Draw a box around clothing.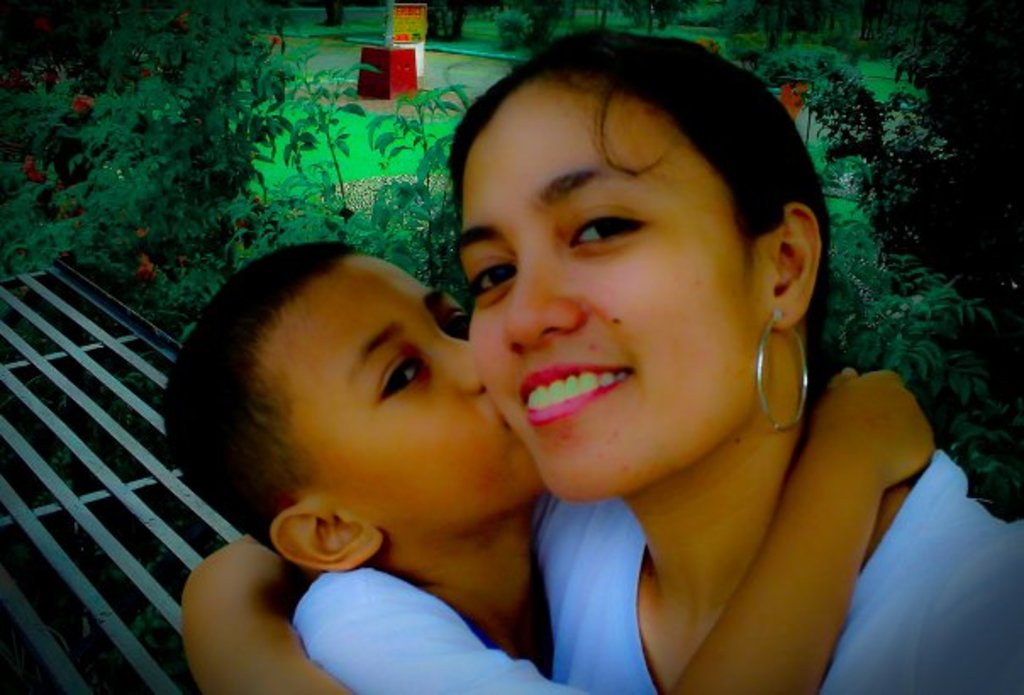
bbox(259, 542, 566, 676).
